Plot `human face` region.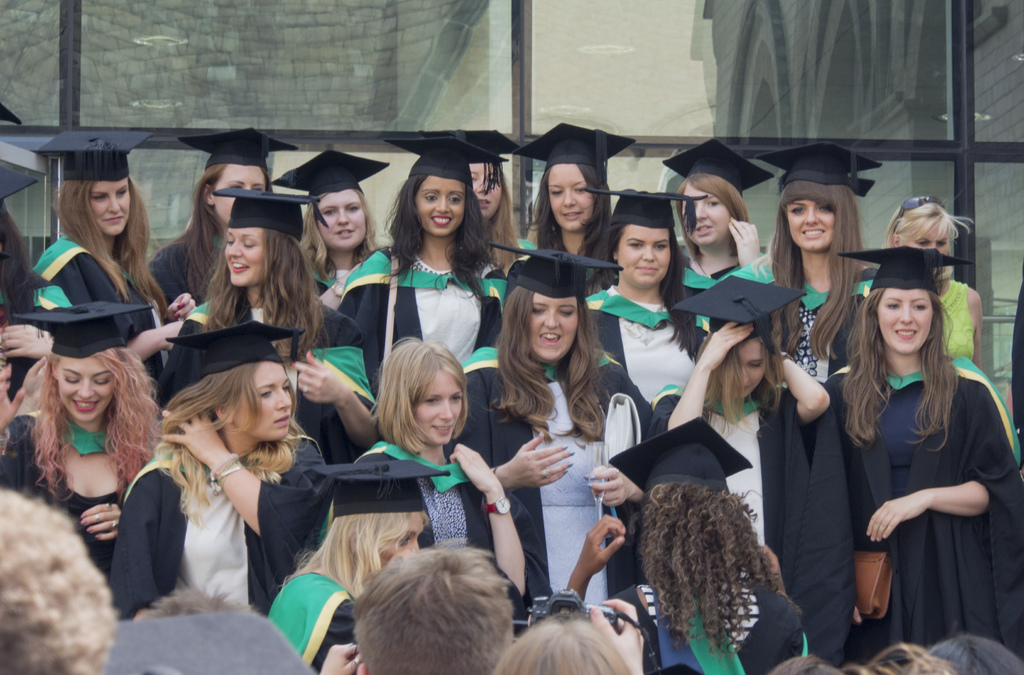
Plotted at [x1=225, y1=227, x2=263, y2=285].
